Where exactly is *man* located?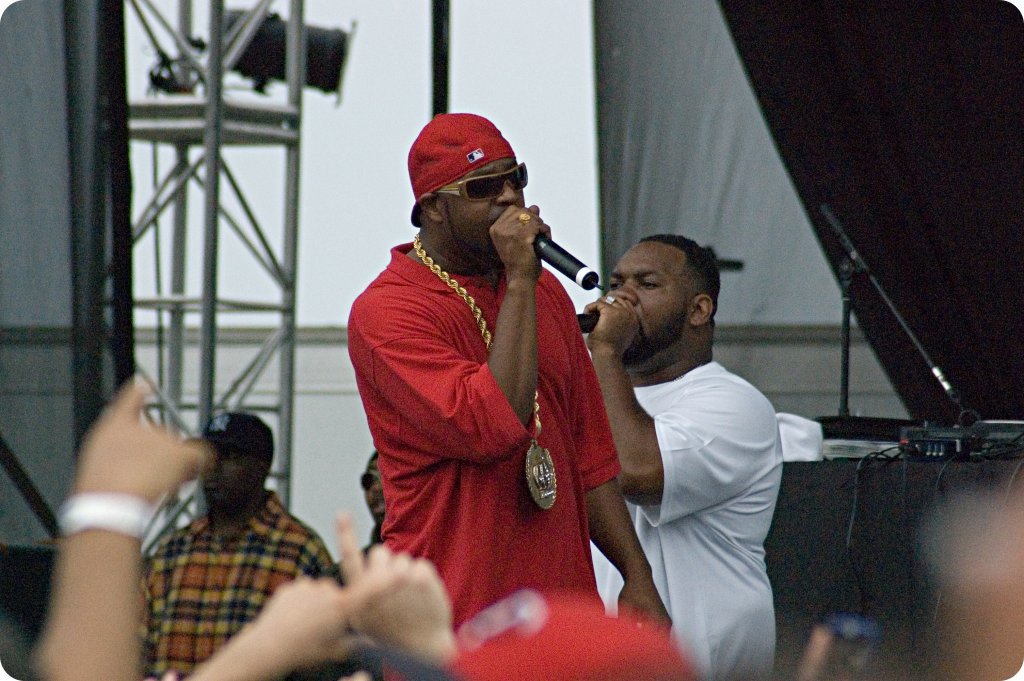
Its bounding box is select_region(587, 224, 828, 672).
